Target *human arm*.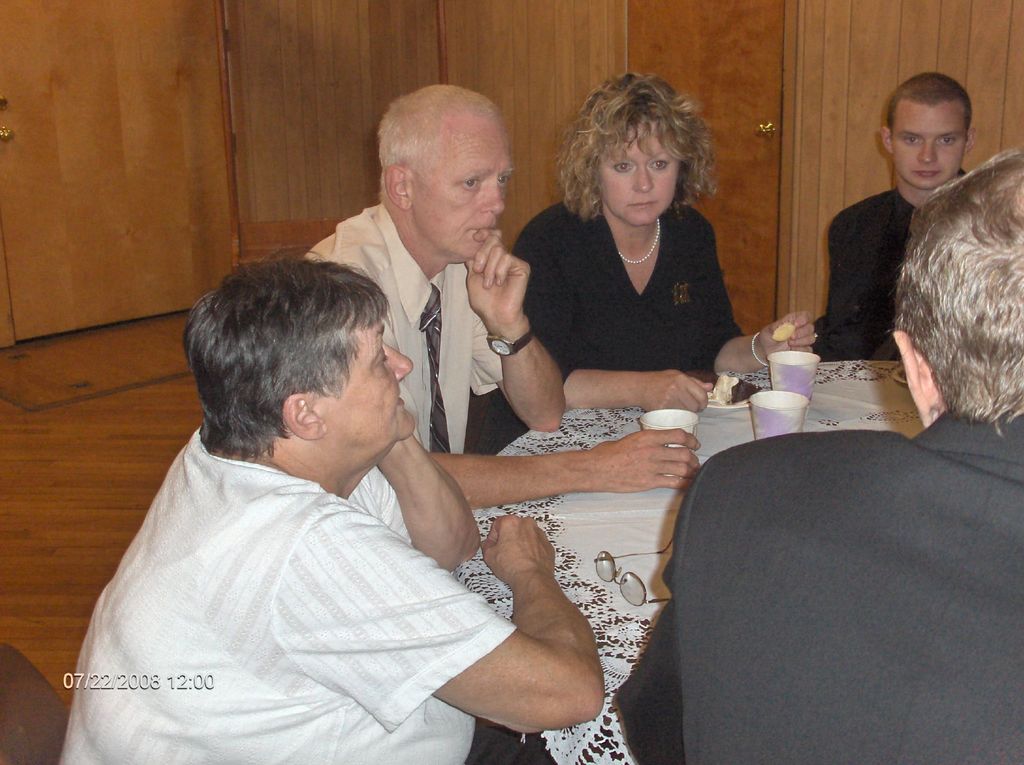
Target region: 349, 436, 483, 572.
